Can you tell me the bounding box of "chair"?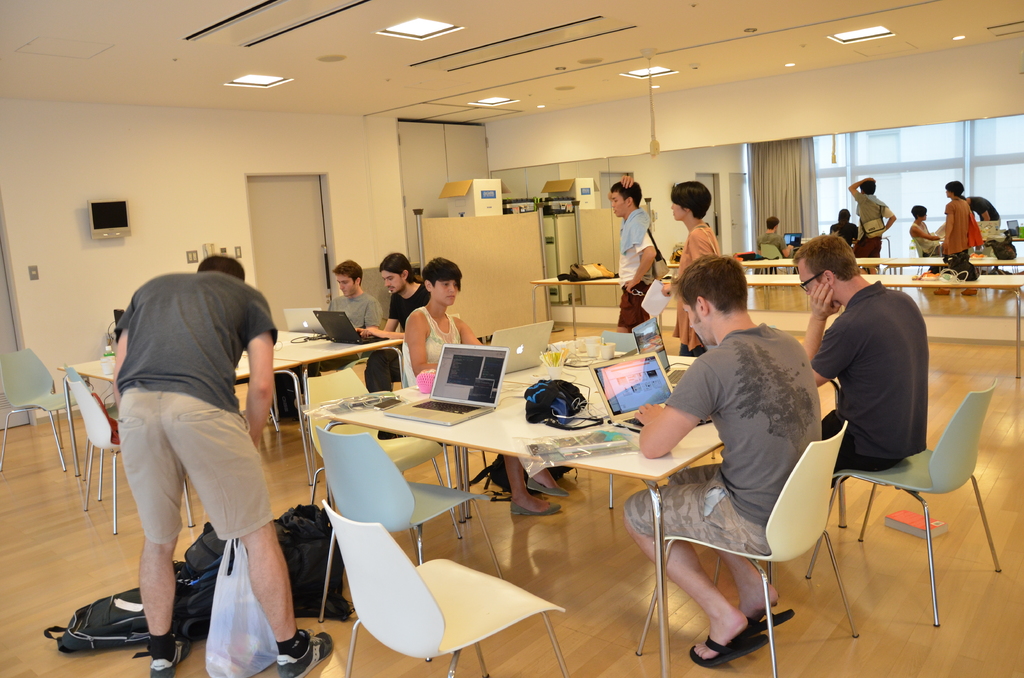
<bbox>317, 499, 566, 677</bbox>.
